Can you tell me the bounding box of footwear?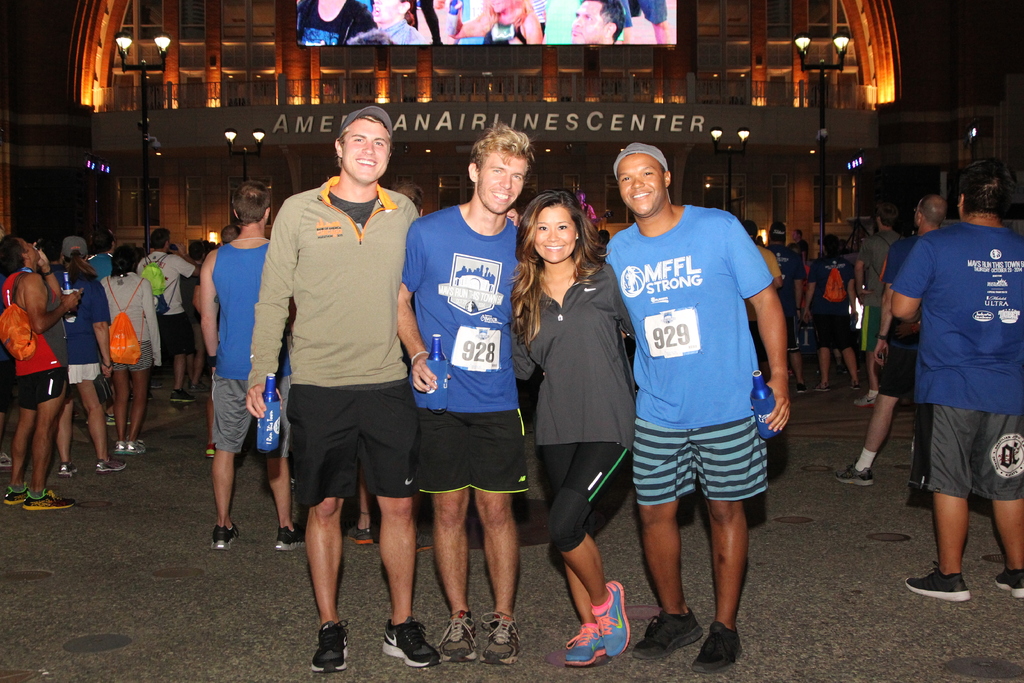
bbox(444, 610, 476, 660).
